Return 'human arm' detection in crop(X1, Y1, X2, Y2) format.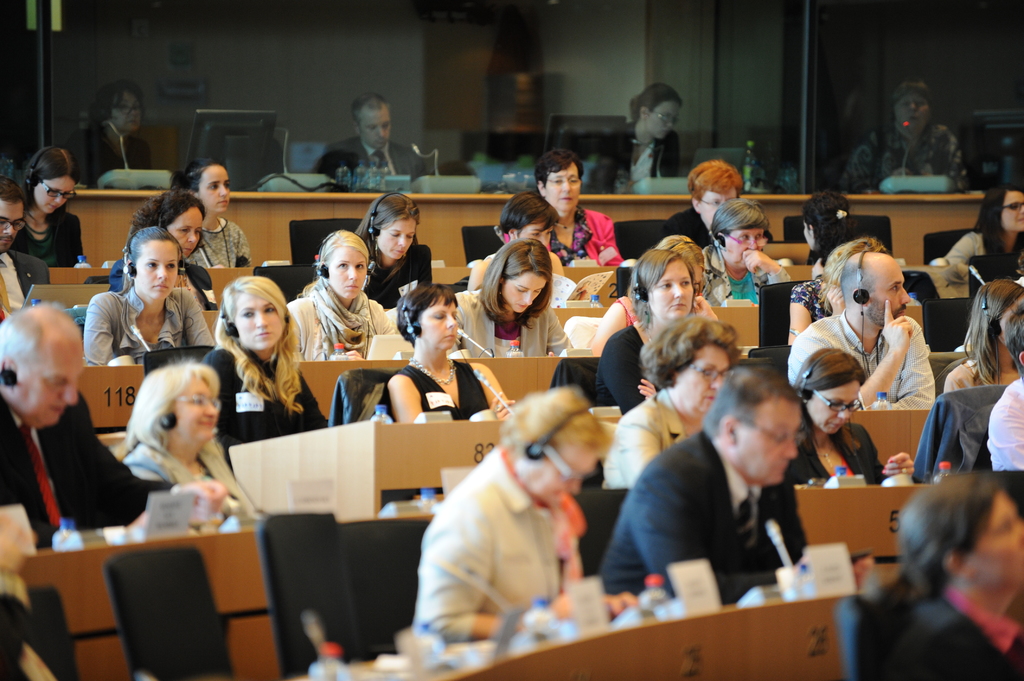
crop(598, 209, 627, 266).
